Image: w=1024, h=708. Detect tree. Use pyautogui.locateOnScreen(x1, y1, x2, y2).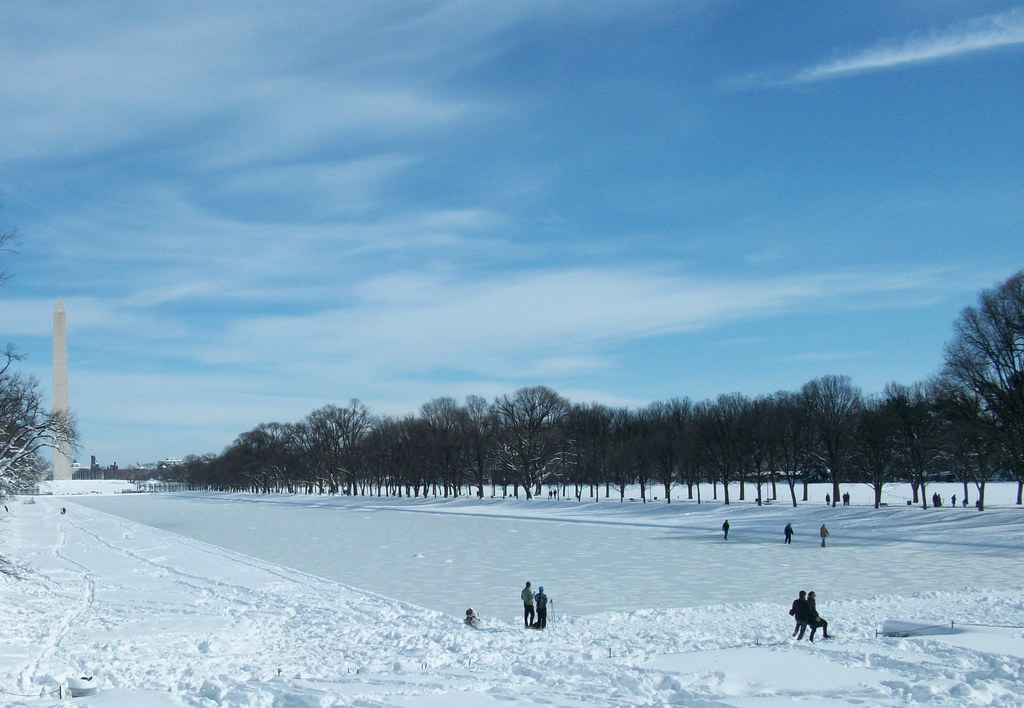
pyautogui.locateOnScreen(375, 374, 797, 503).
